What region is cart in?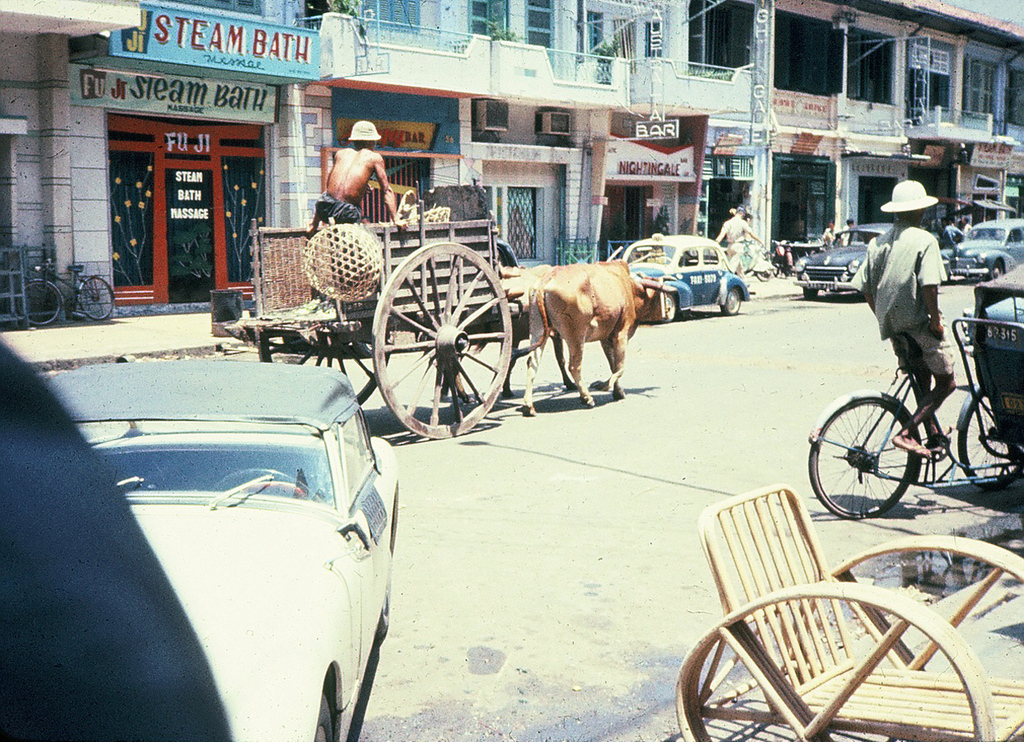
crop(809, 262, 1023, 519).
